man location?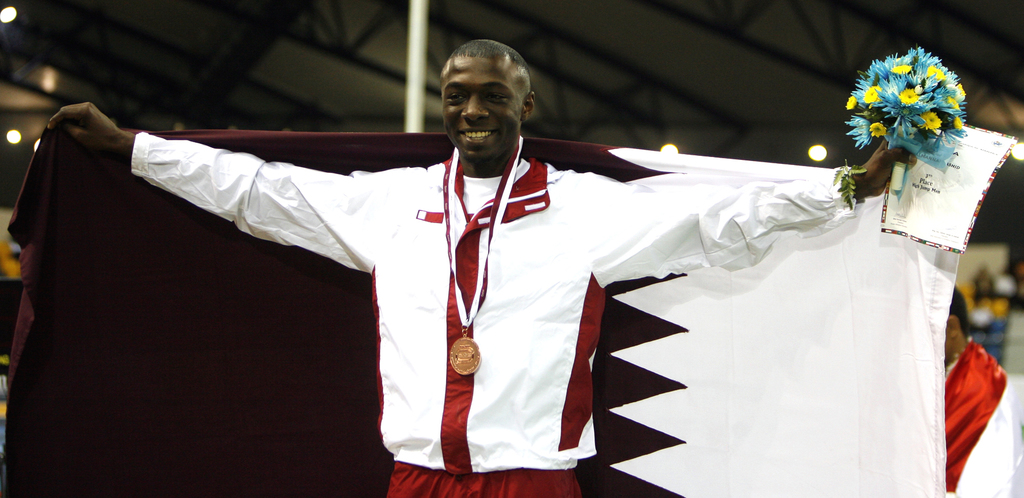
(934, 299, 1023, 497)
